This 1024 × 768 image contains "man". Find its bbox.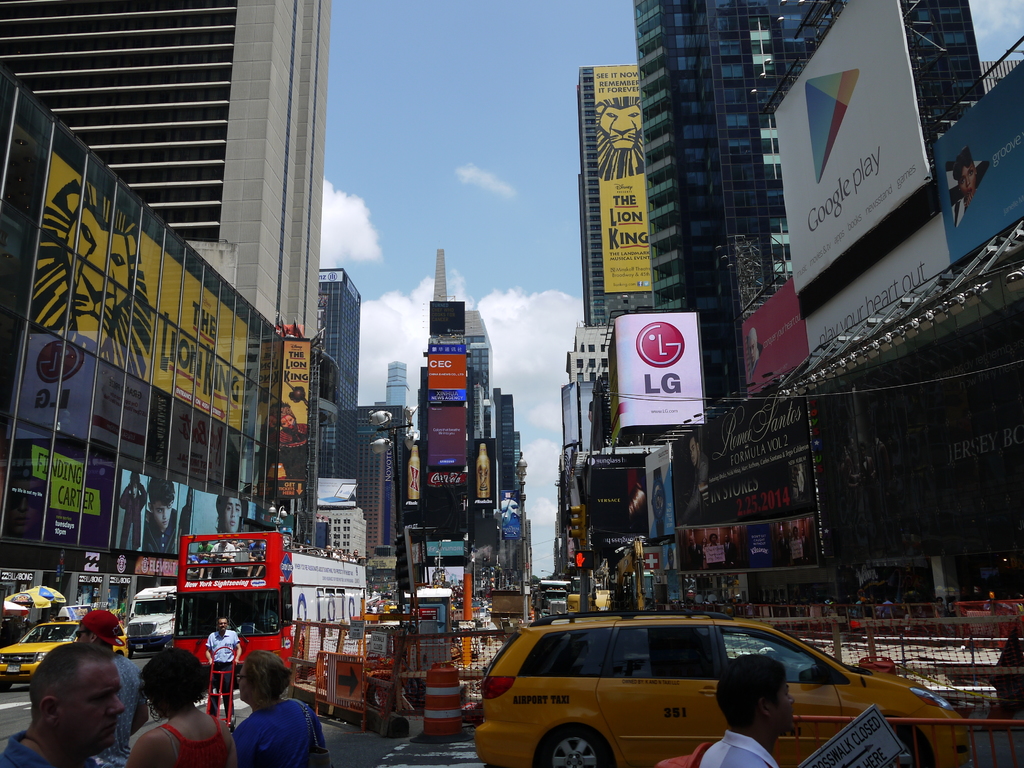
(140,479,182,554).
